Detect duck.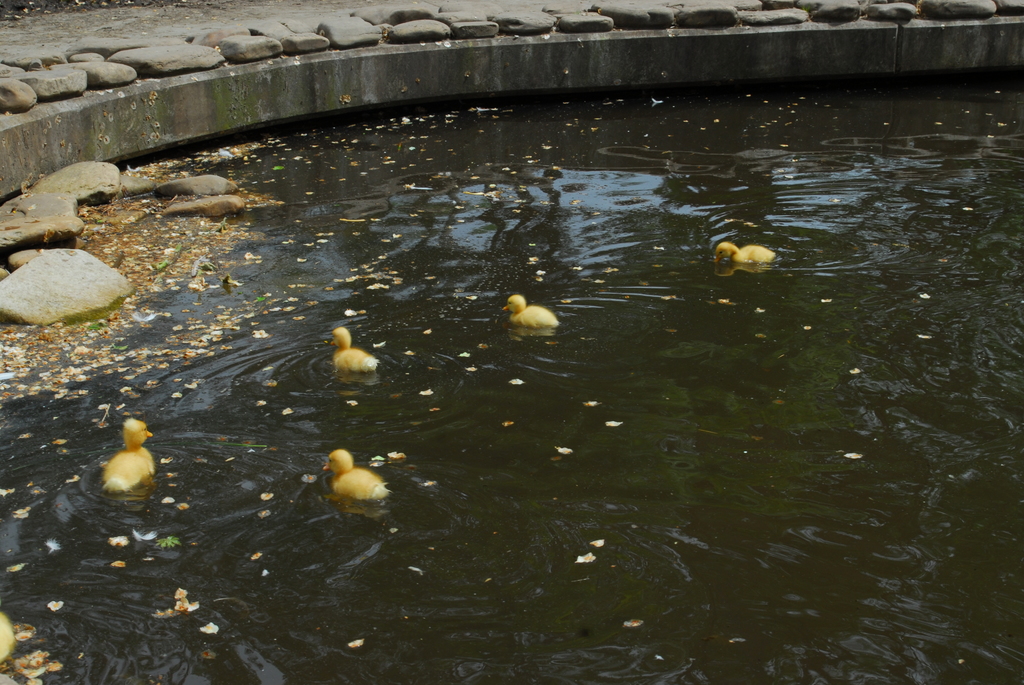
Detected at {"x1": 714, "y1": 242, "x2": 774, "y2": 266}.
